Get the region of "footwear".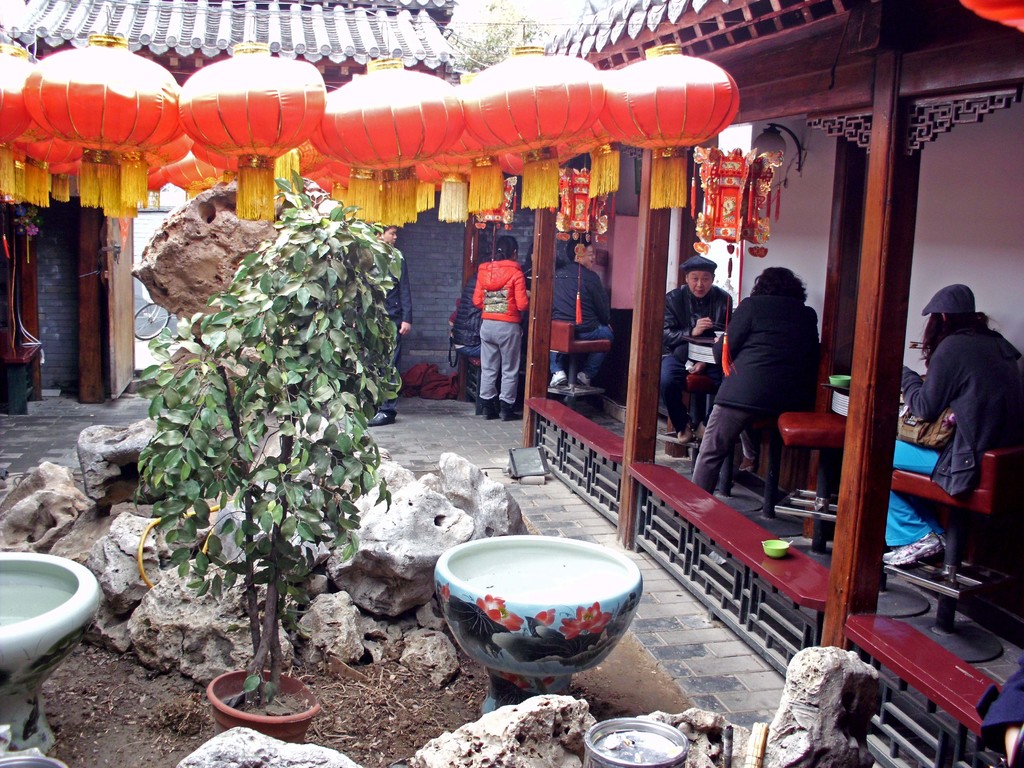
[left=550, top=368, right=567, bottom=385].
